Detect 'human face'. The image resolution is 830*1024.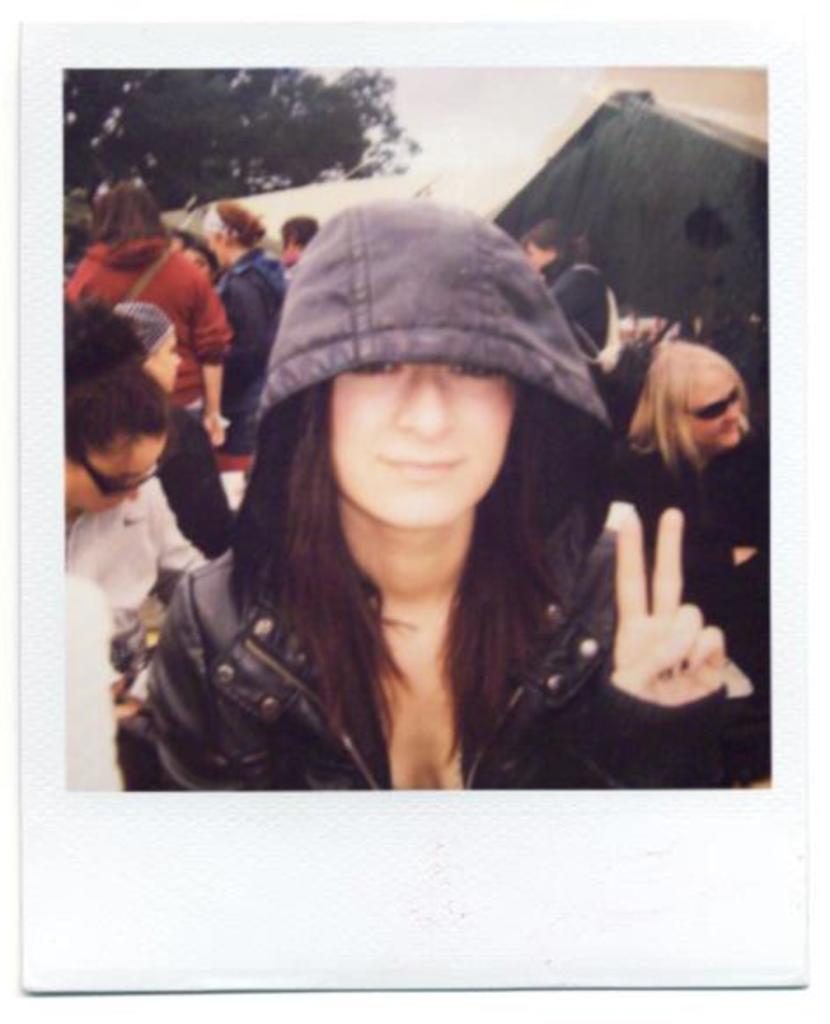
region(673, 355, 747, 450).
